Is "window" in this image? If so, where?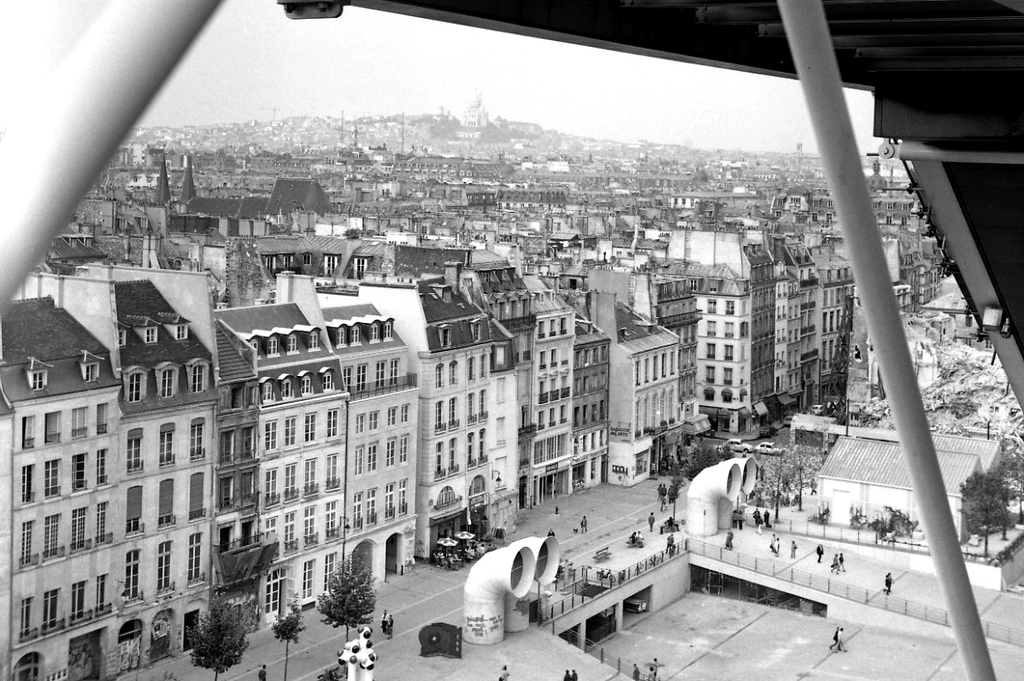
Yes, at 71:586:80:617.
